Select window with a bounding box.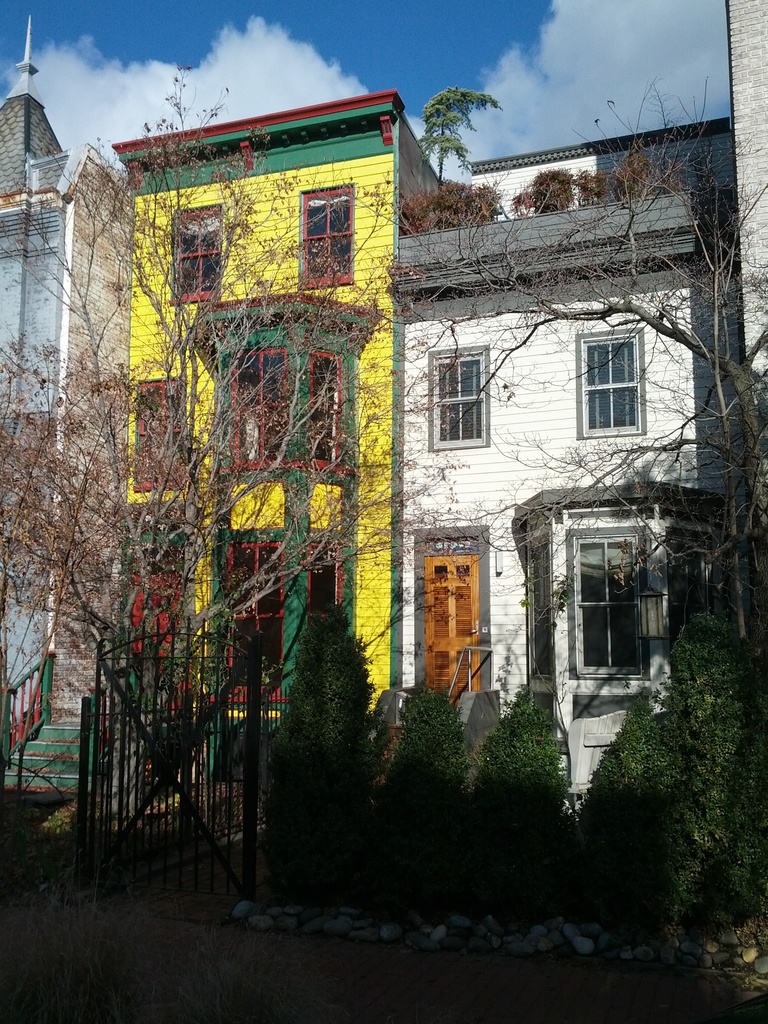
<bbox>301, 190, 355, 276</bbox>.
